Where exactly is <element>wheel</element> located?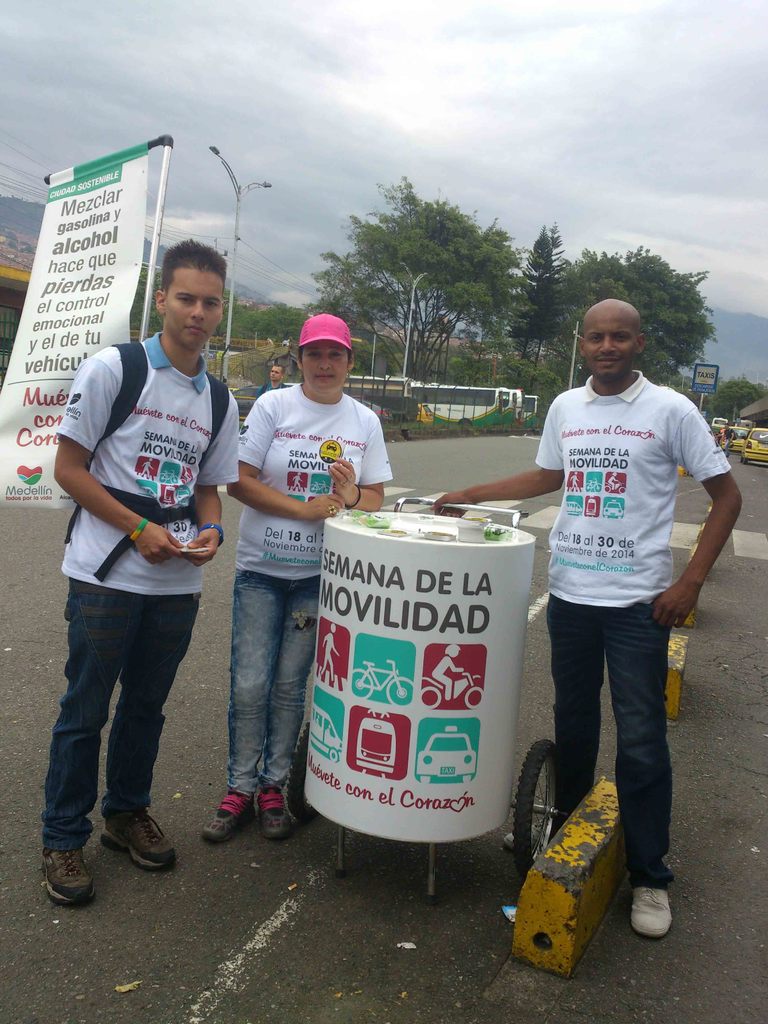
Its bounding box is bbox=(419, 420, 424, 426).
